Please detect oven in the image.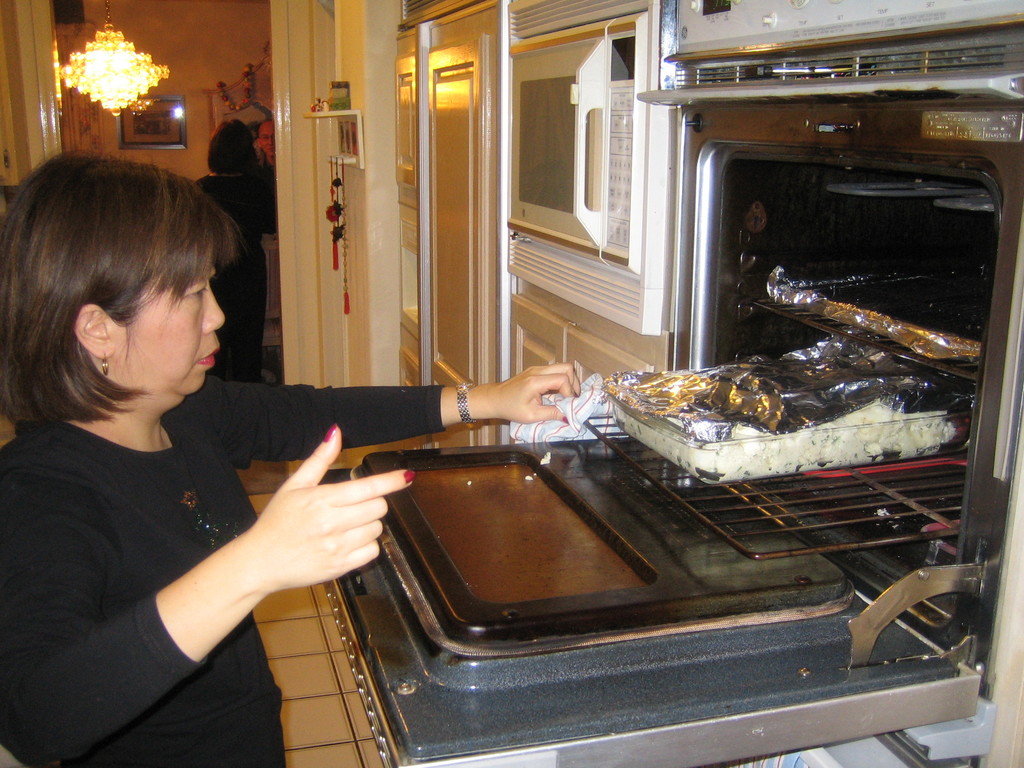
left=323, top=0, right=1023, bottom=767.
